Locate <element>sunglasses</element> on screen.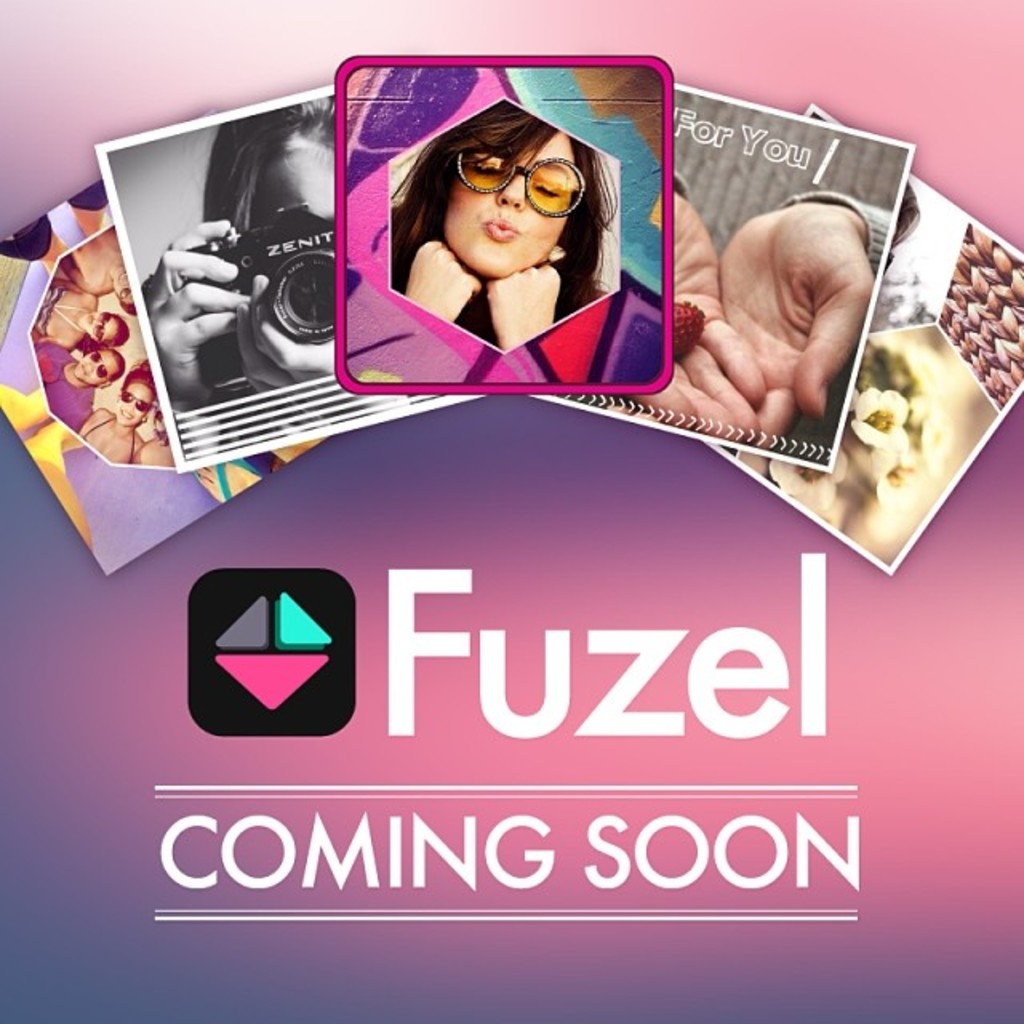
On screen at {"left": 453, "top": 155, "right": 586, "bottom": 214}.
